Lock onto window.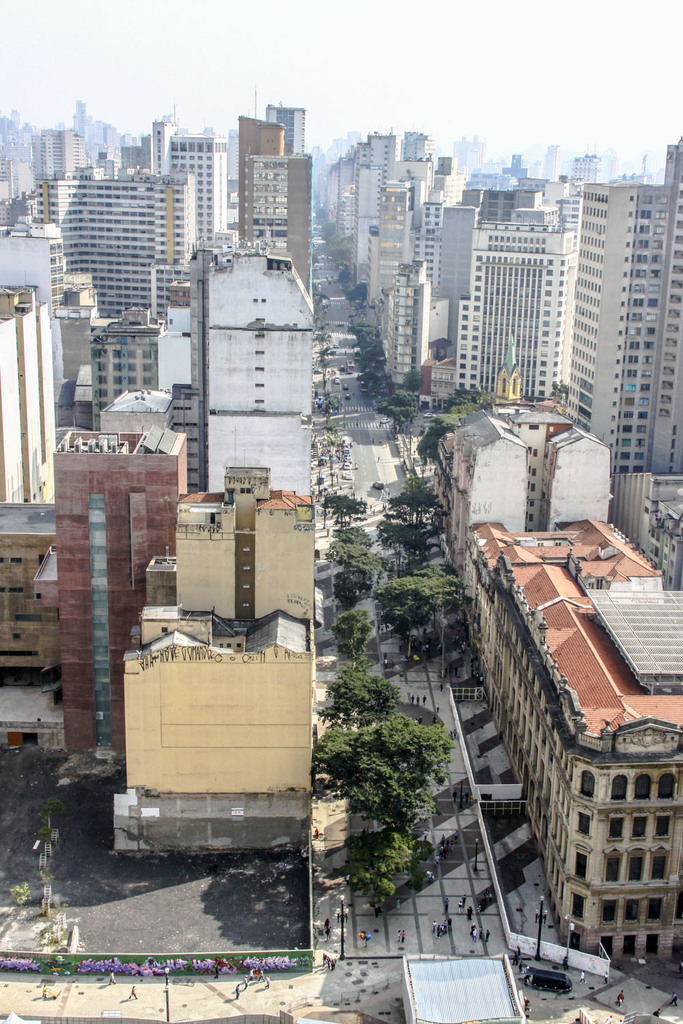
Locked: 5 591 13 594.
